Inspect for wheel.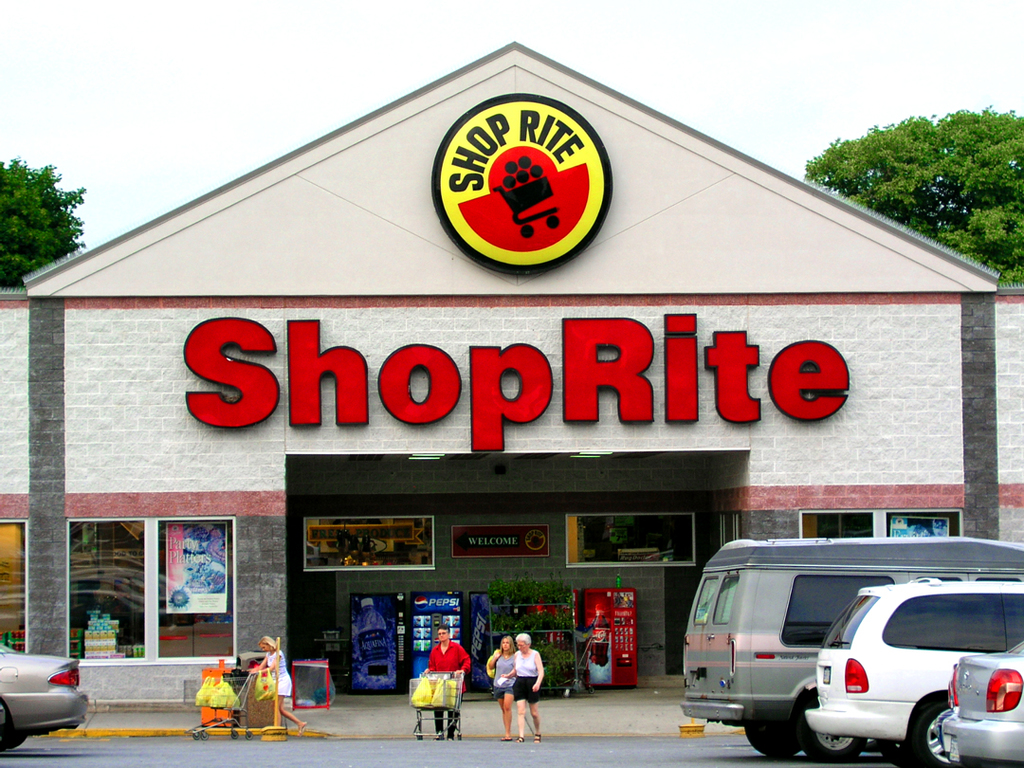
Inspection: 245, 731, 251, 741.
